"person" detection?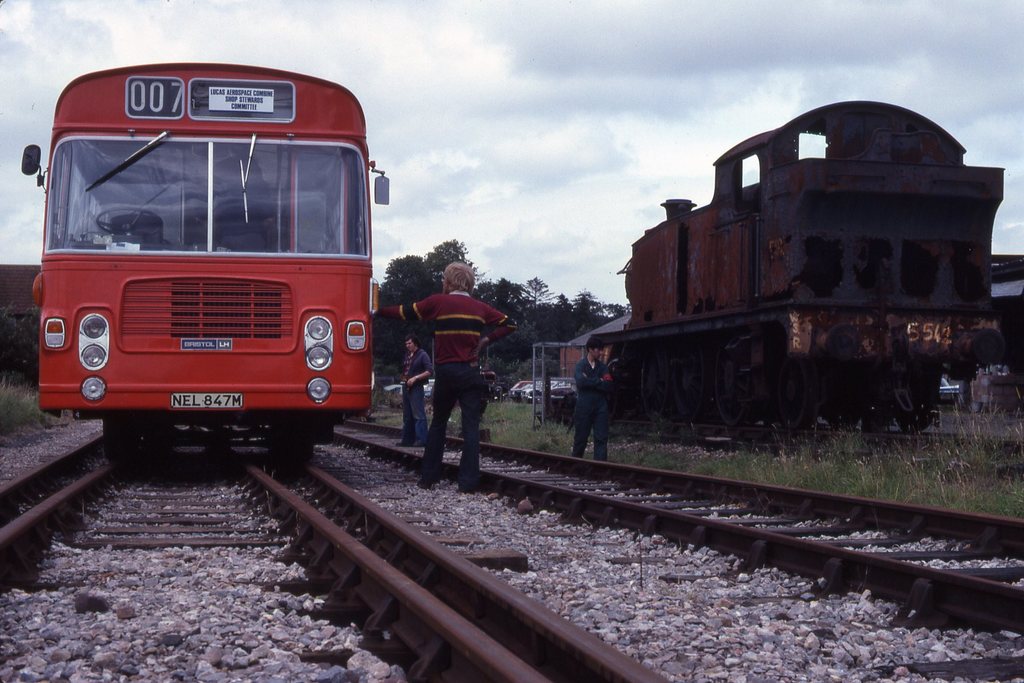
select_region(396, 334, 434, 447)
